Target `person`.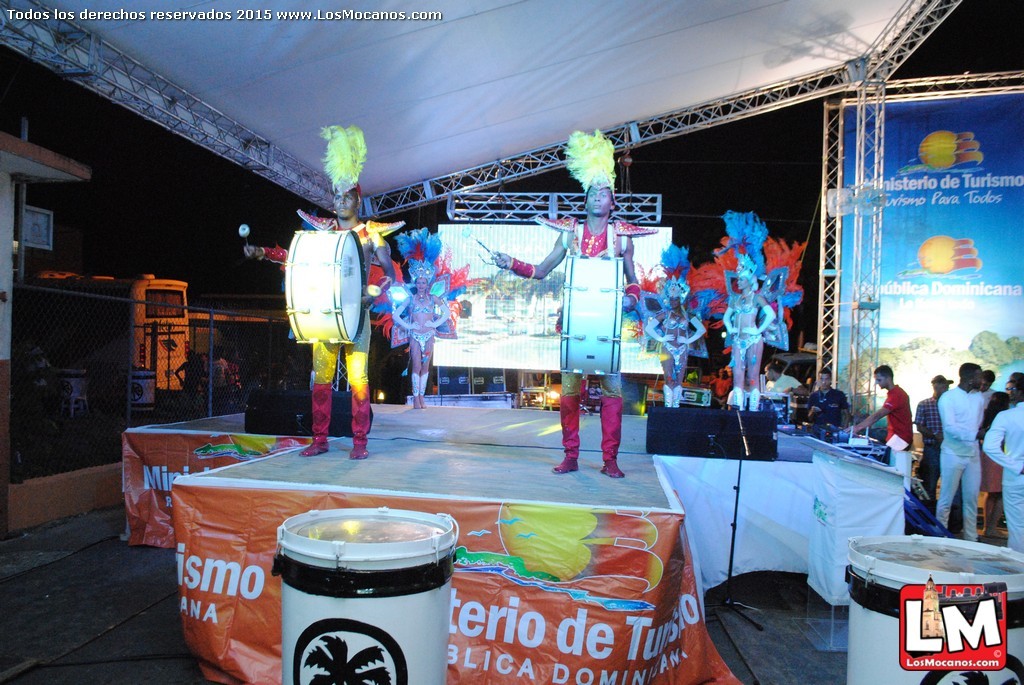
Target region: left=722, top=266, right=775, bottom=409.
